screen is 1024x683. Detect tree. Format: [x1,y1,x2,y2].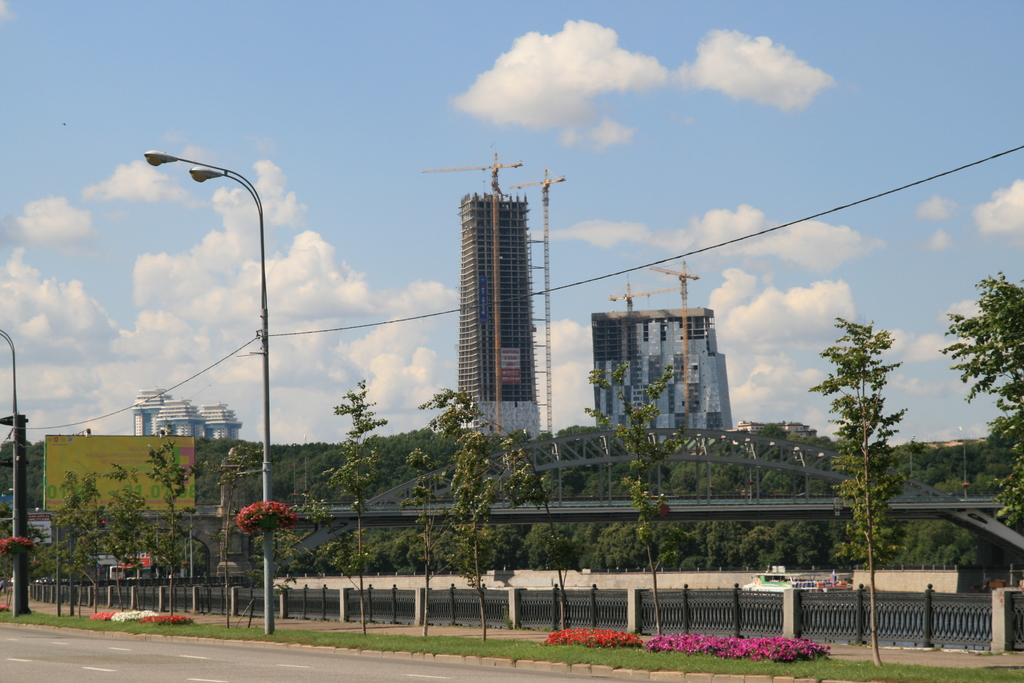
[445,455,489,643].
